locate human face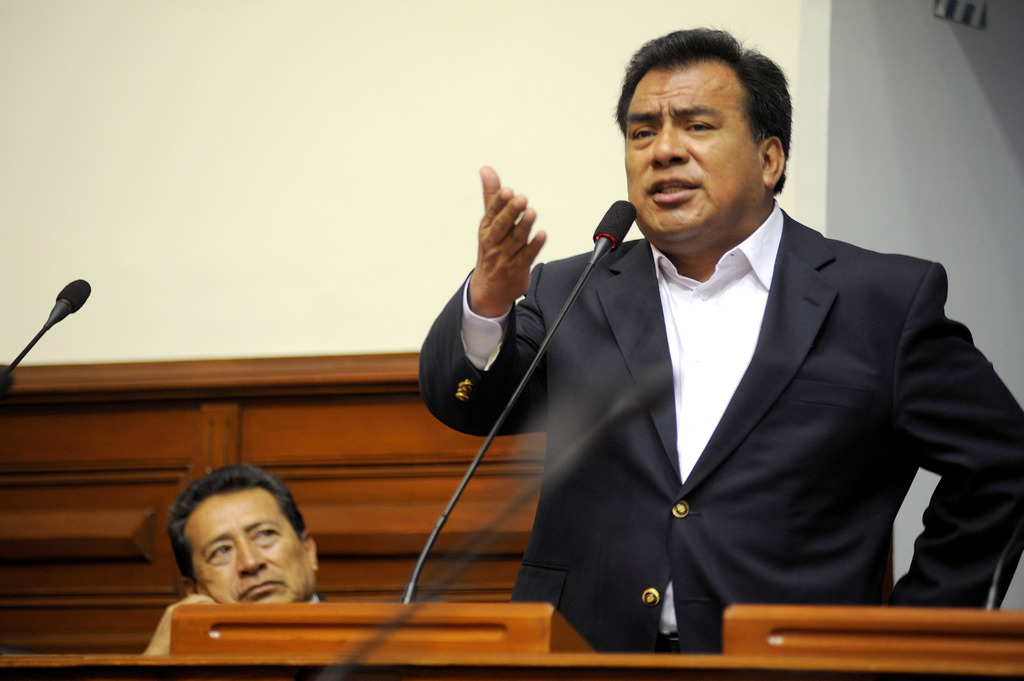
Rect(186, 497, 313, 608)
